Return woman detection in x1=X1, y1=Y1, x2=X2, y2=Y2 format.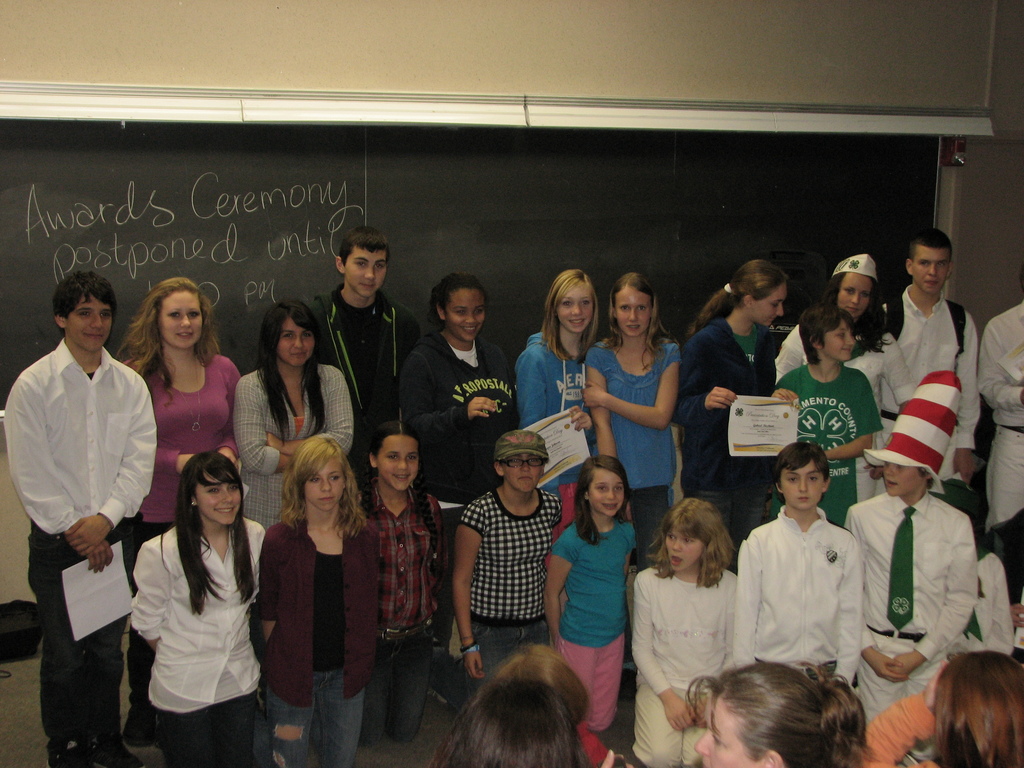
x1=252, y1=436, x2=365, y2=749.
